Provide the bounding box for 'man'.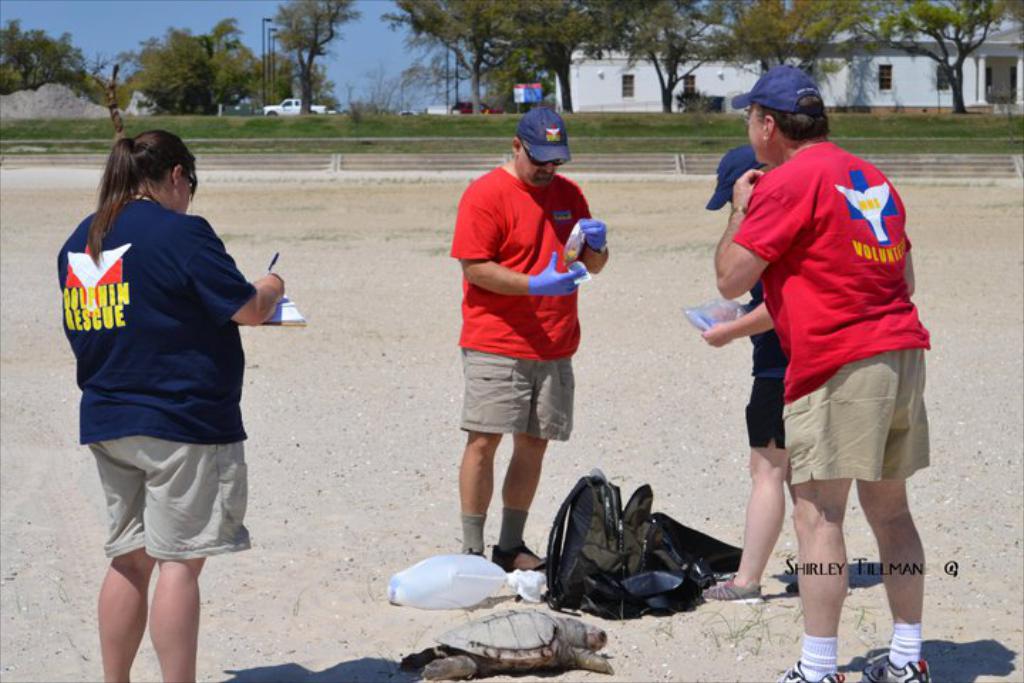
rect(693, 147, 852, 602).
